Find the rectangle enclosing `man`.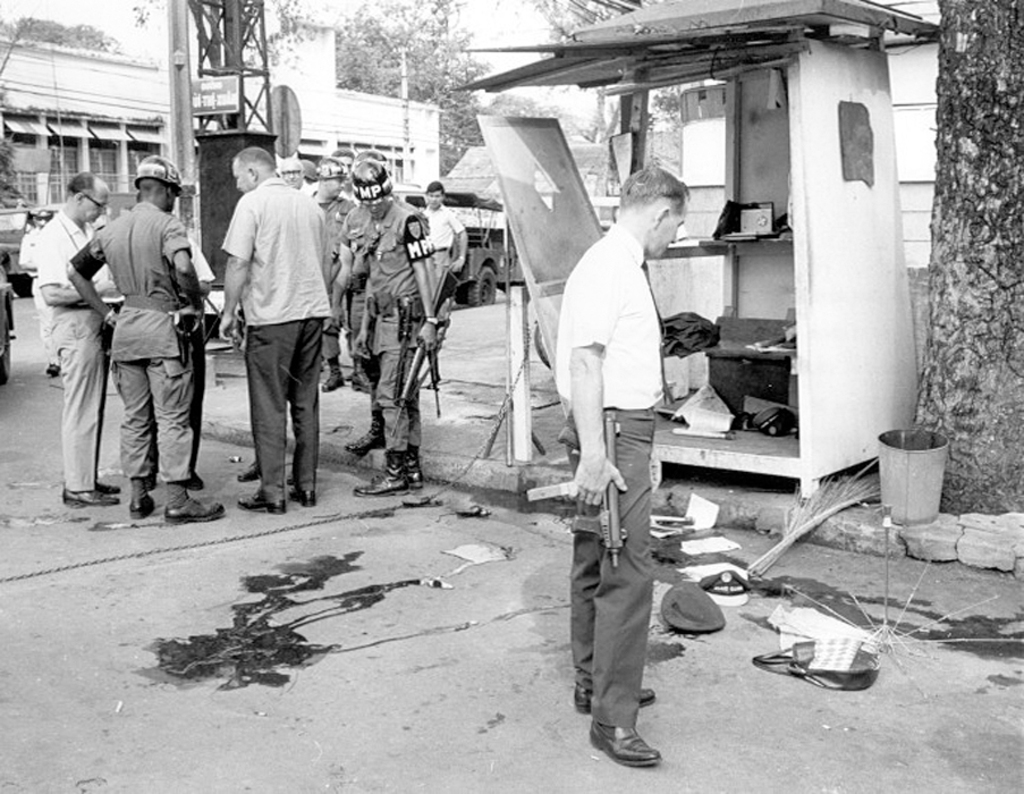
344, 147, 450, 458.
